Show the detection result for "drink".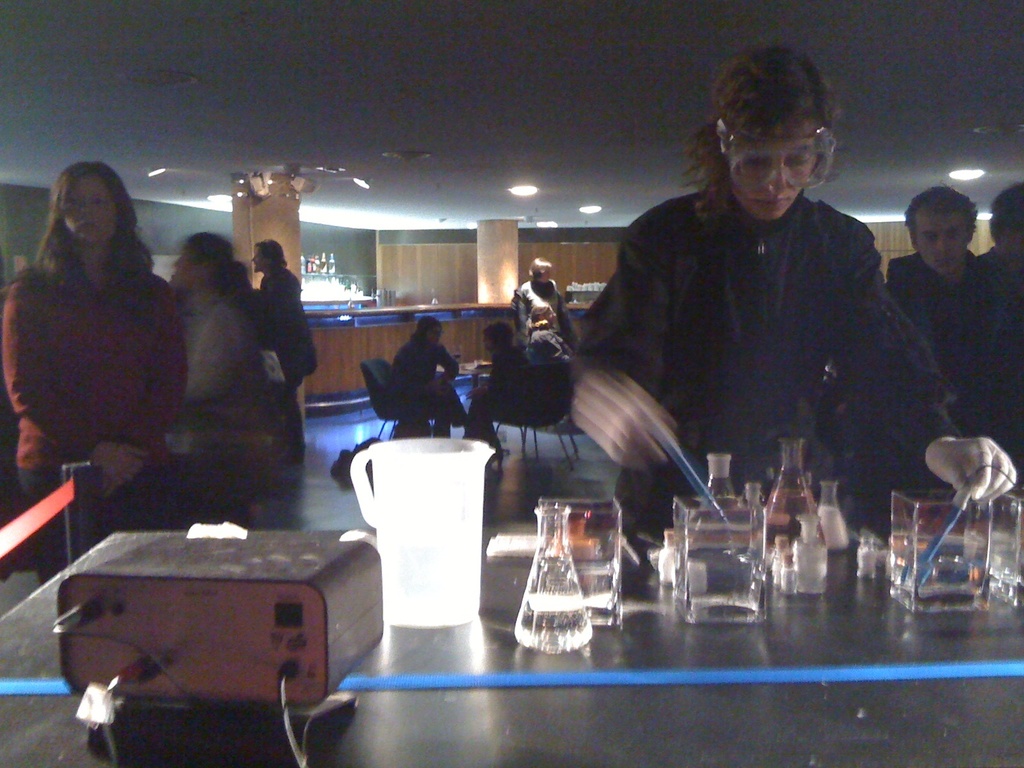
(x1=671, y1=535, x2=755, y2=616).
